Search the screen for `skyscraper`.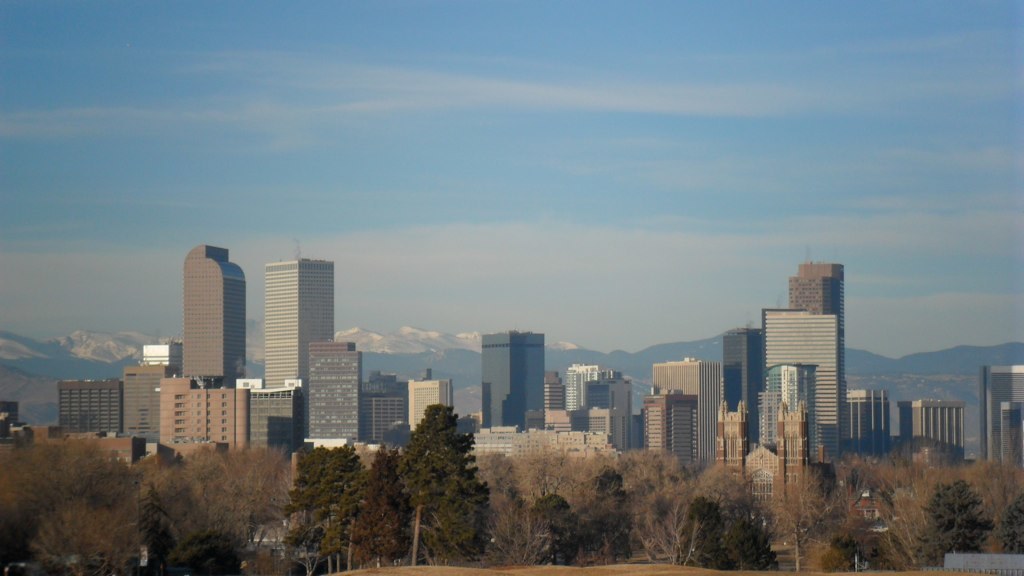
Found at crop(755, 356, 822, 461).
